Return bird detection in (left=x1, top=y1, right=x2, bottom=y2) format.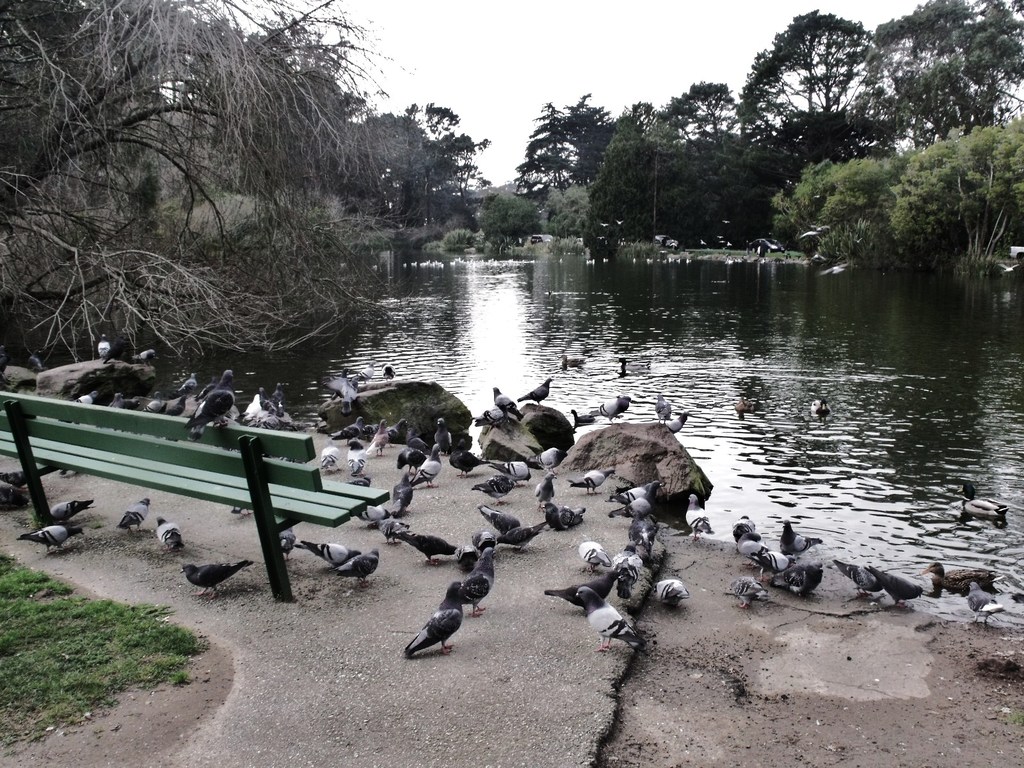
(left=627, top=513, right=663, bottom=555).
